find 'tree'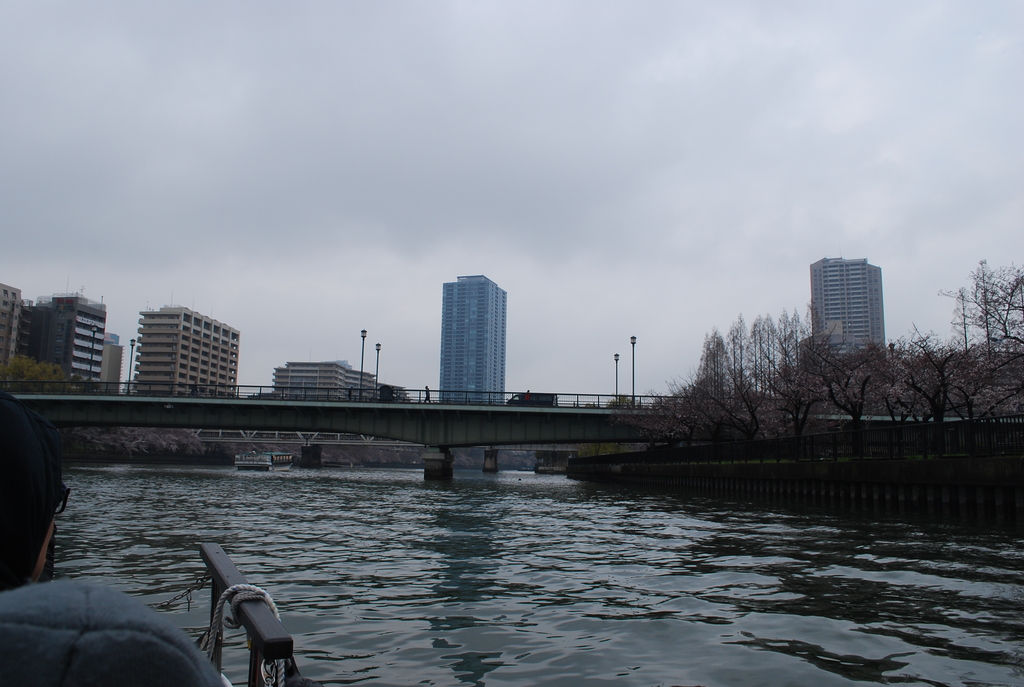
x1=966, y1=342, x2=1023, y2=452
